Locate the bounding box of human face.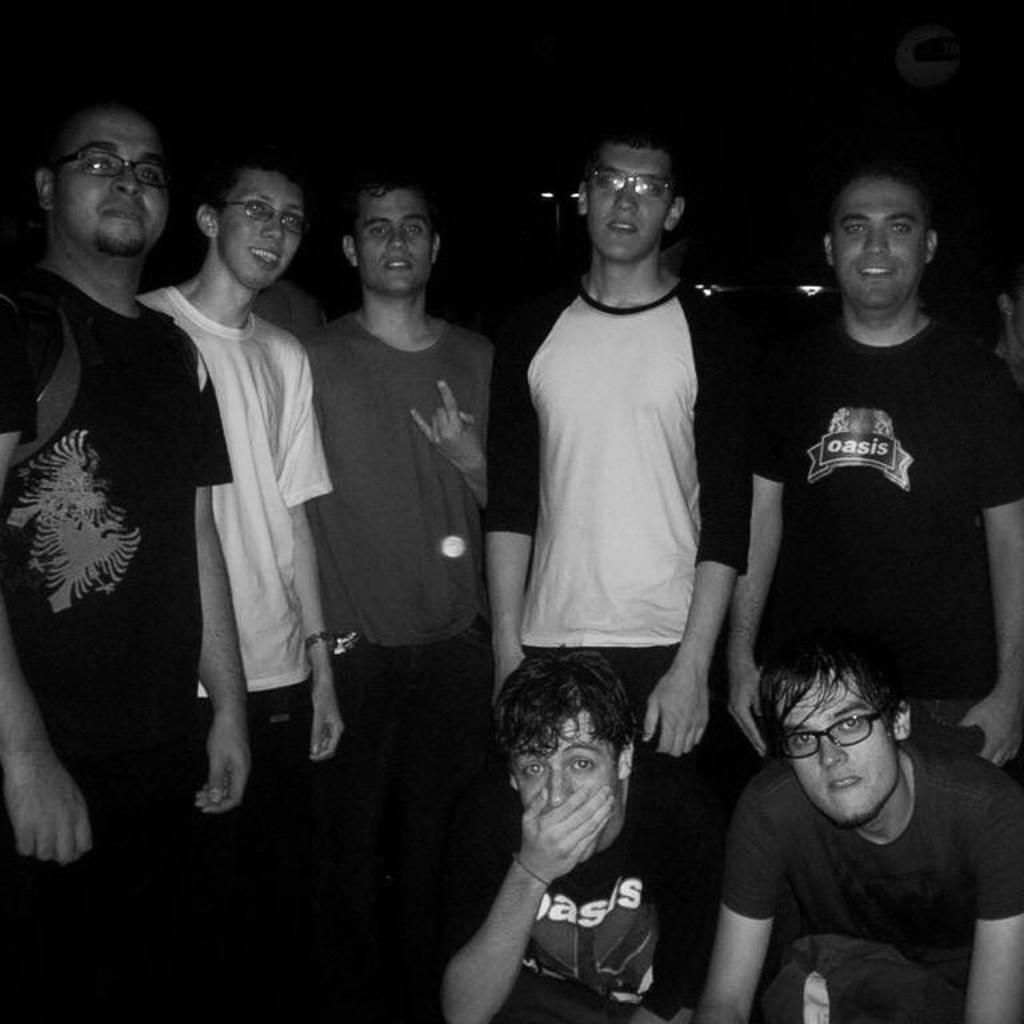
Bounding box: l=53, t=106, r=174, b=254.
